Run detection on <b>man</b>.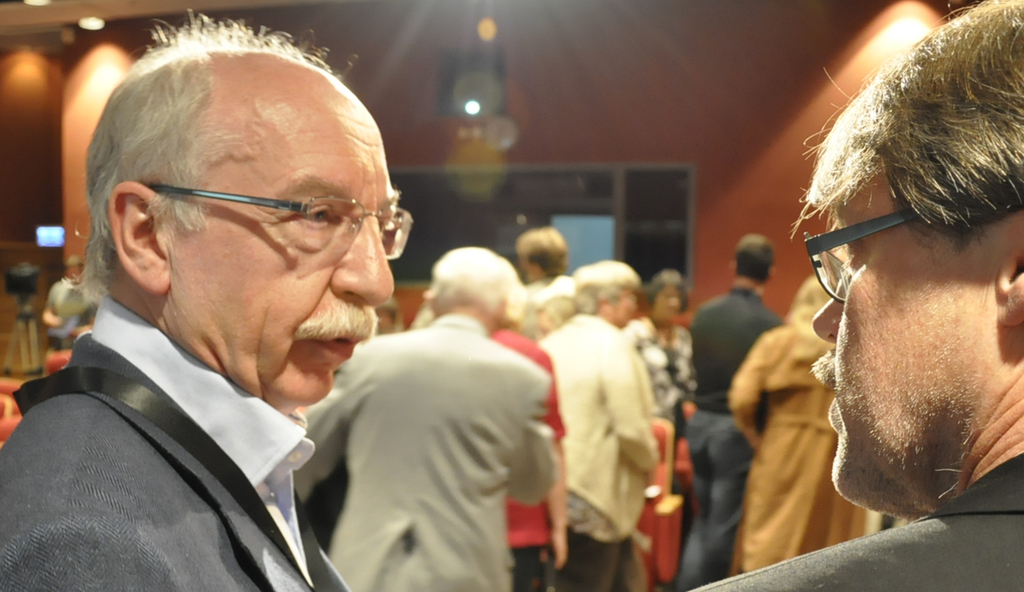
Result: region(295, 249, 555, 591).
